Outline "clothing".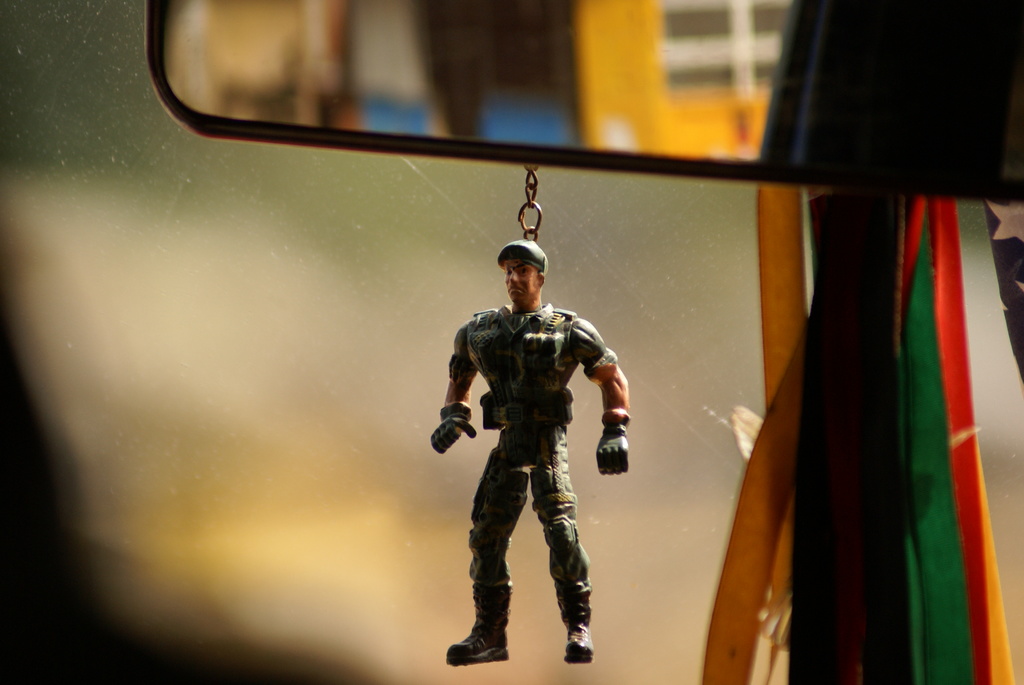
Outline: [425, 278, 634, 650].
